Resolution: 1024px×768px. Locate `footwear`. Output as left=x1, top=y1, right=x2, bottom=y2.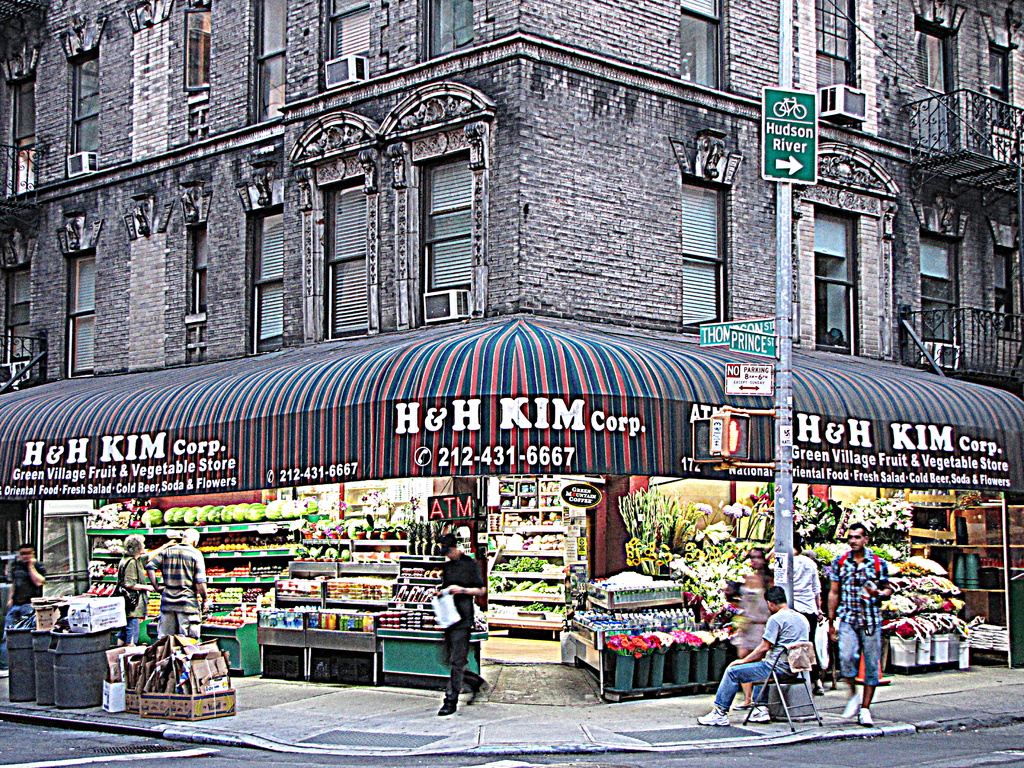
left=856, top=706, right=874, bottom=728.
